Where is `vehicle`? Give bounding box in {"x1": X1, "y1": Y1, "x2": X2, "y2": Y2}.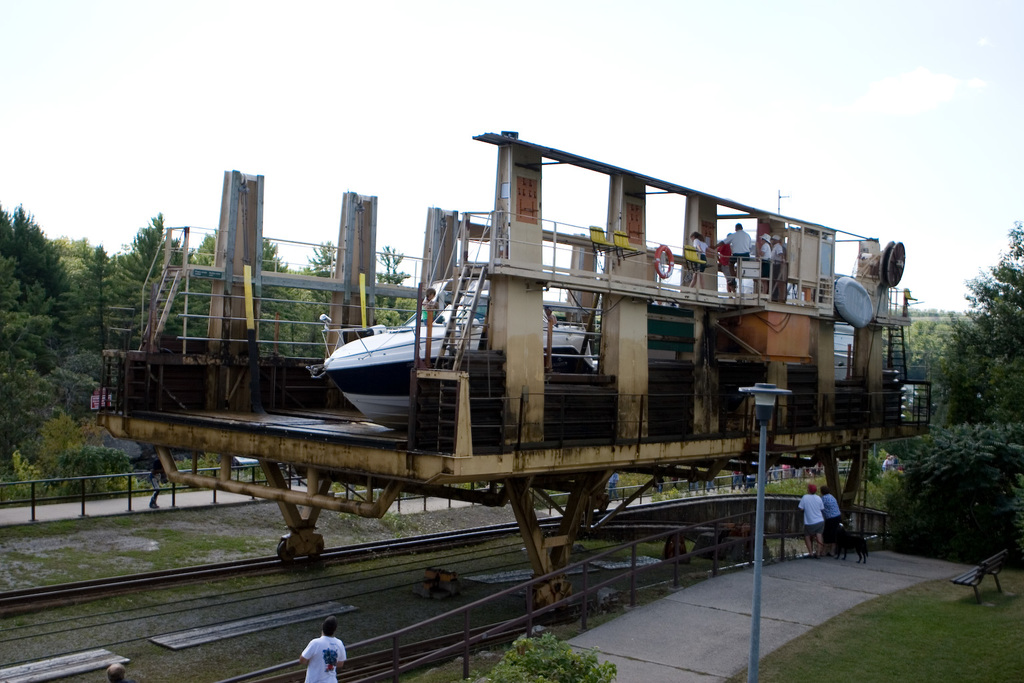
{"x1": 324, "y1": 276, "x2": 855, "y2": 450}.
